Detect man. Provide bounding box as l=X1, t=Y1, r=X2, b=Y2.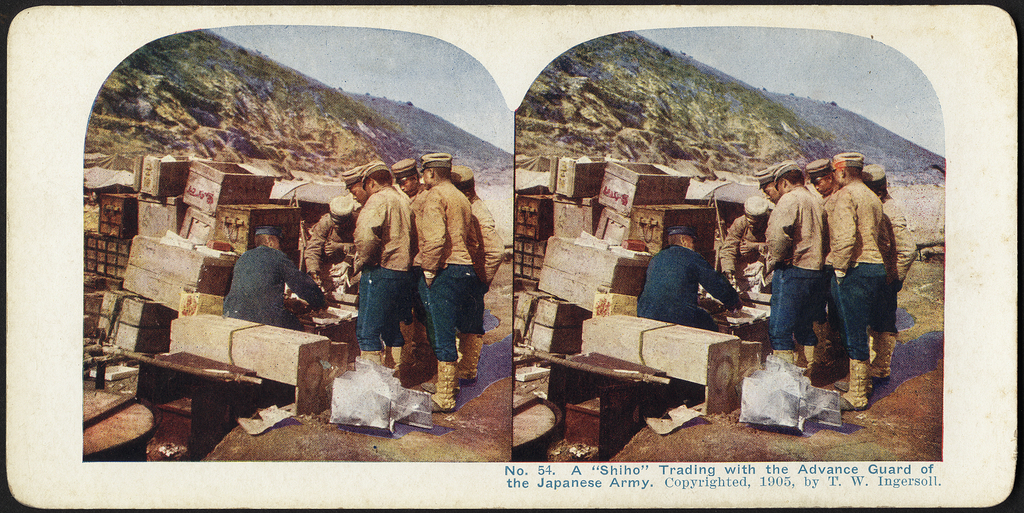
l=302, t=191, r=355, b=301.
